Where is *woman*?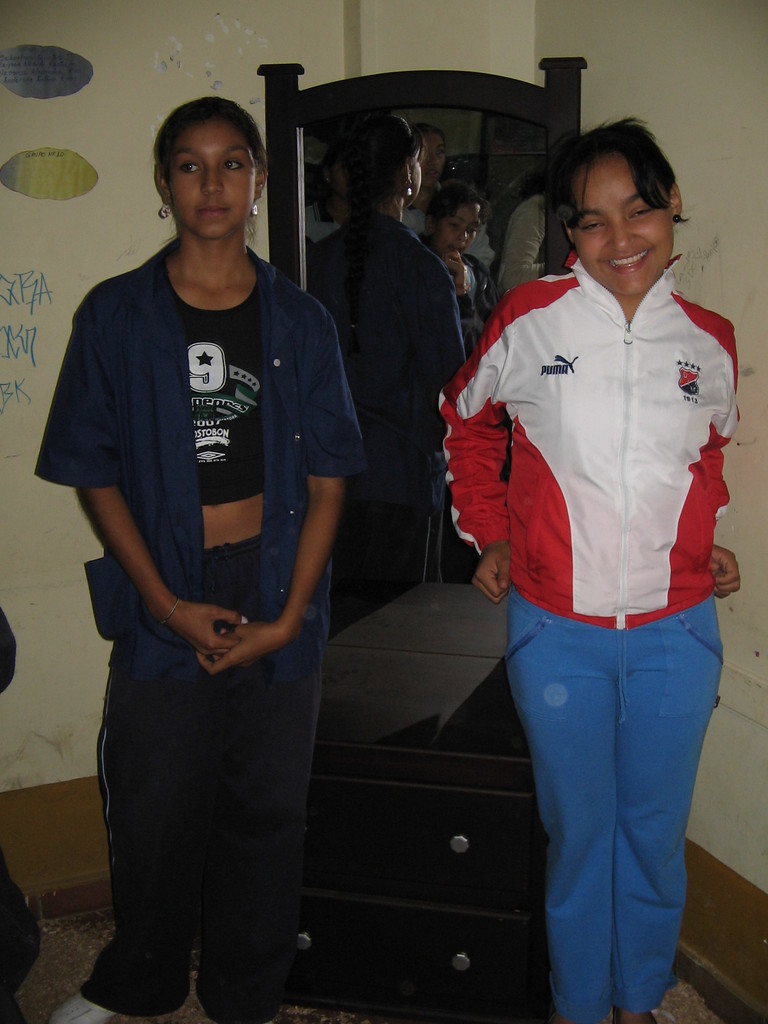
{"left": 419, "top": 112, "right": 734, "bottom": 1000}.
